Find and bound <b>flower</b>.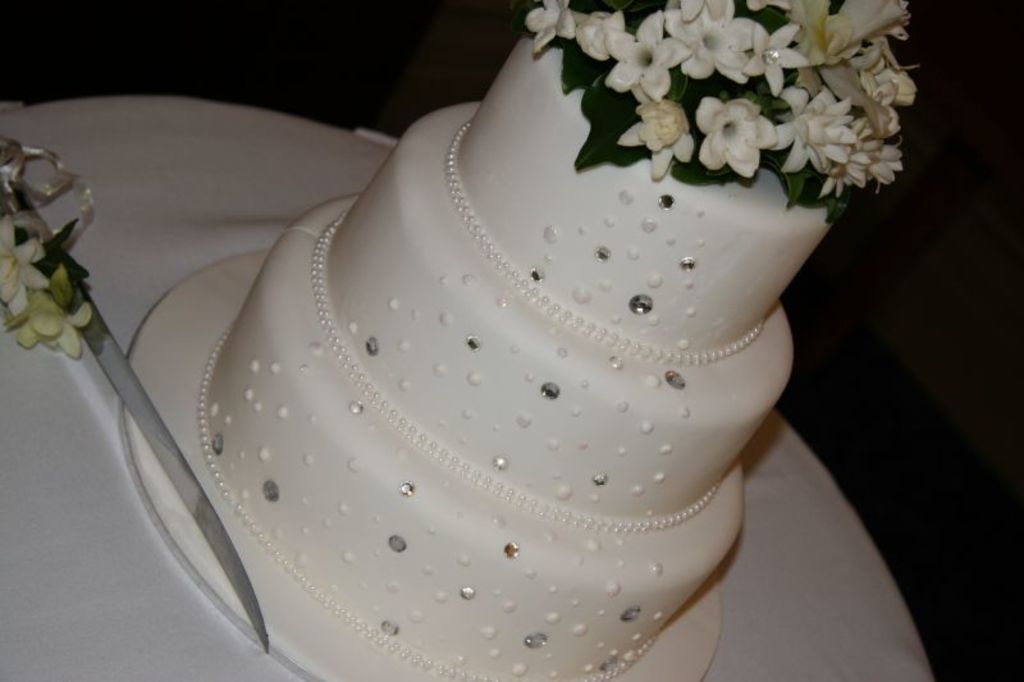
Bound: bbox=[753, 5, 800, 72].
